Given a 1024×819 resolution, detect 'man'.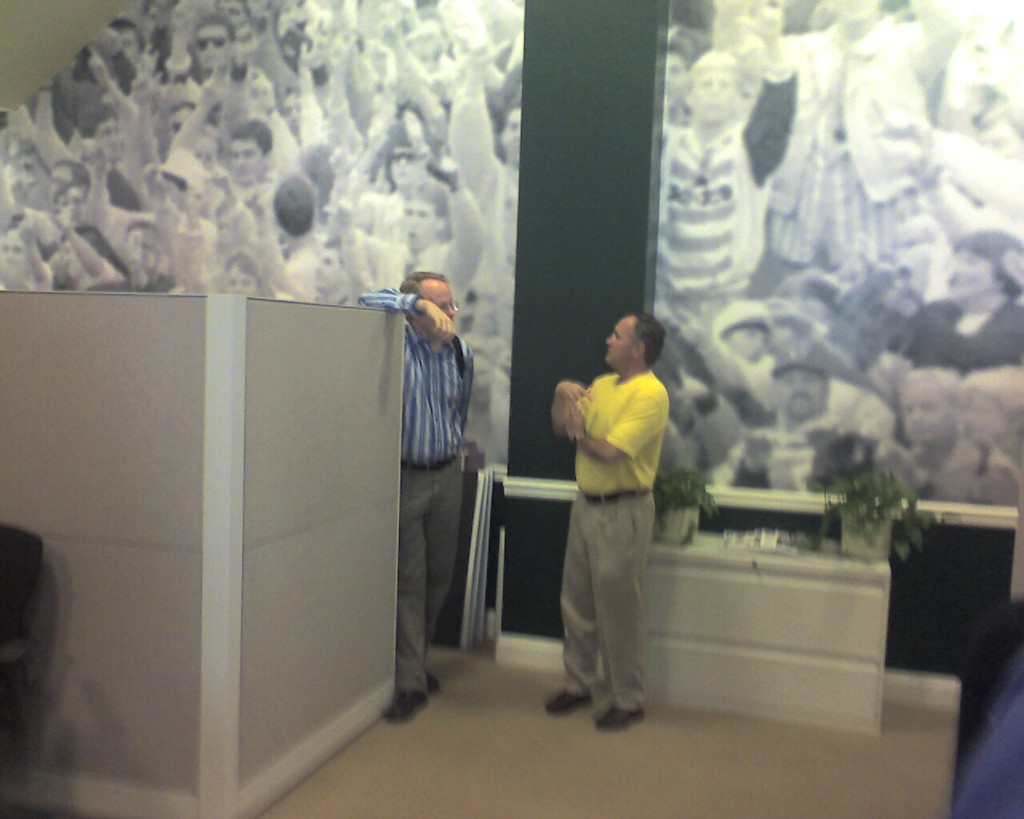
select_region(252, 205, 358, 307).
